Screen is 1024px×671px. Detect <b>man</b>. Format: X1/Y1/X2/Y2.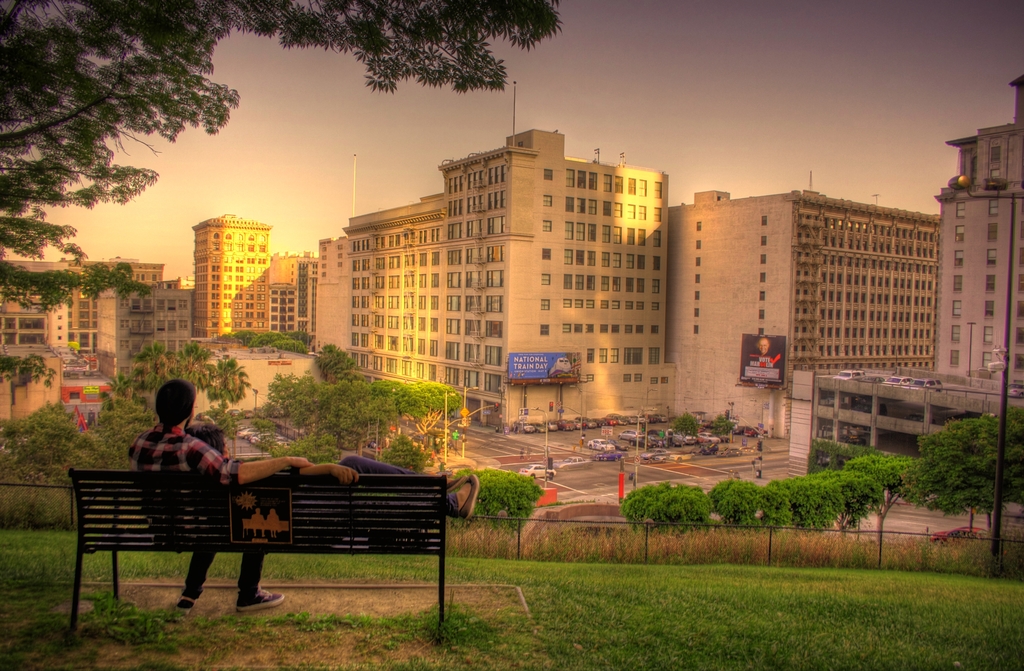
103/397/248/512.
